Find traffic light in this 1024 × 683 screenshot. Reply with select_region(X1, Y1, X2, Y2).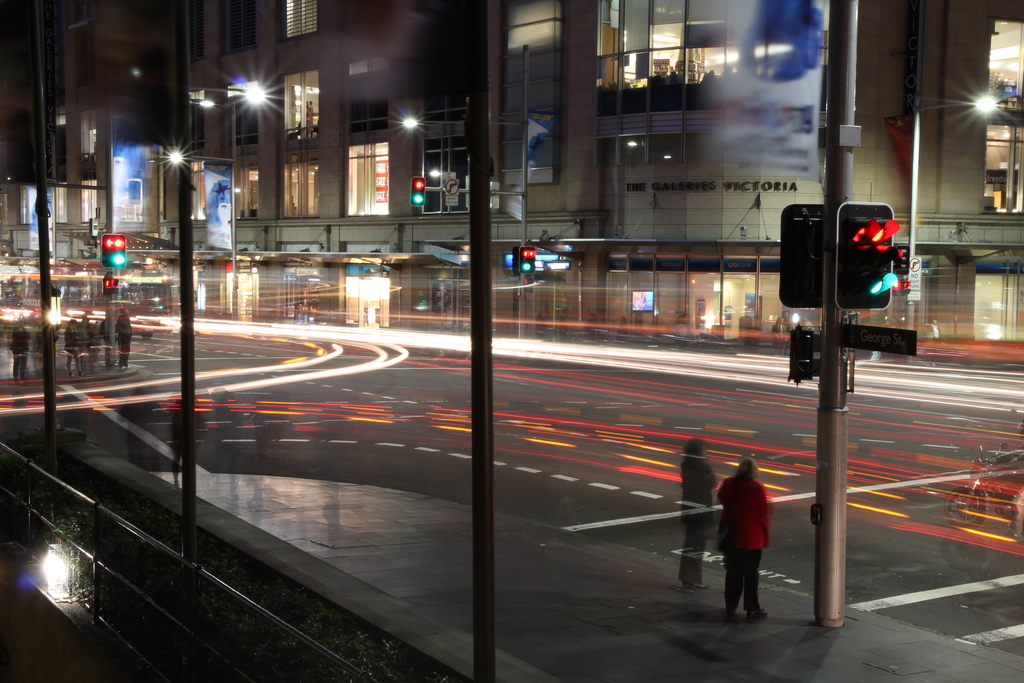
select_region(104, 276, 119, 296).
